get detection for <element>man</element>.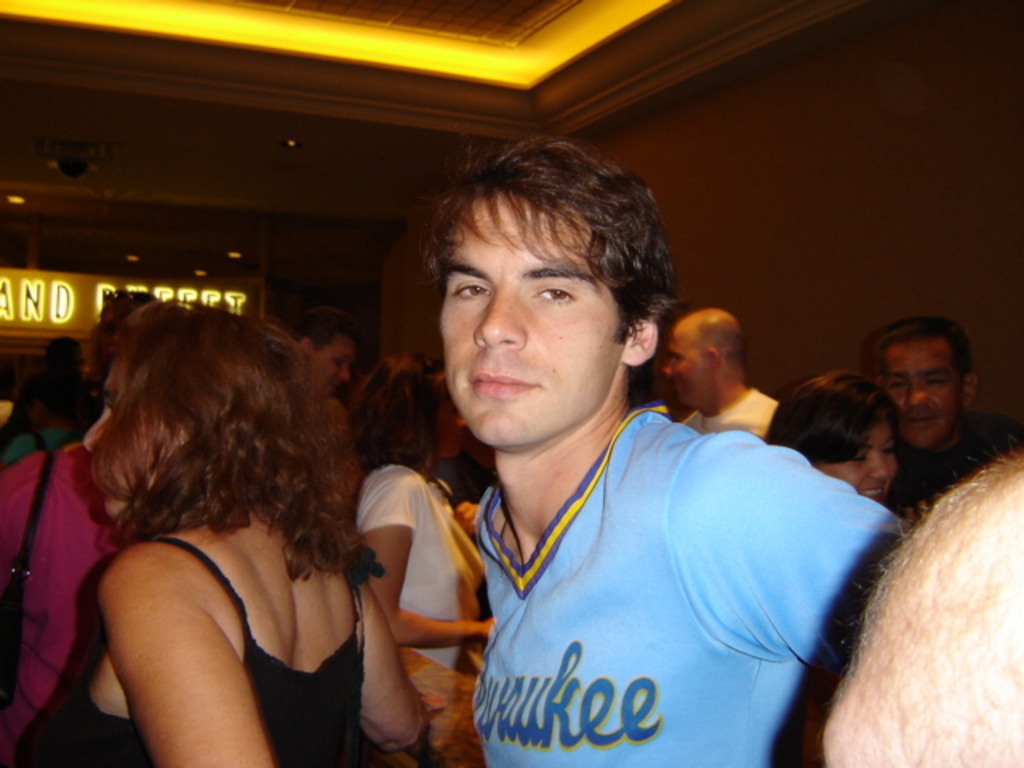
Detection: x1=266 y1=278 x2=362 y2=400.
